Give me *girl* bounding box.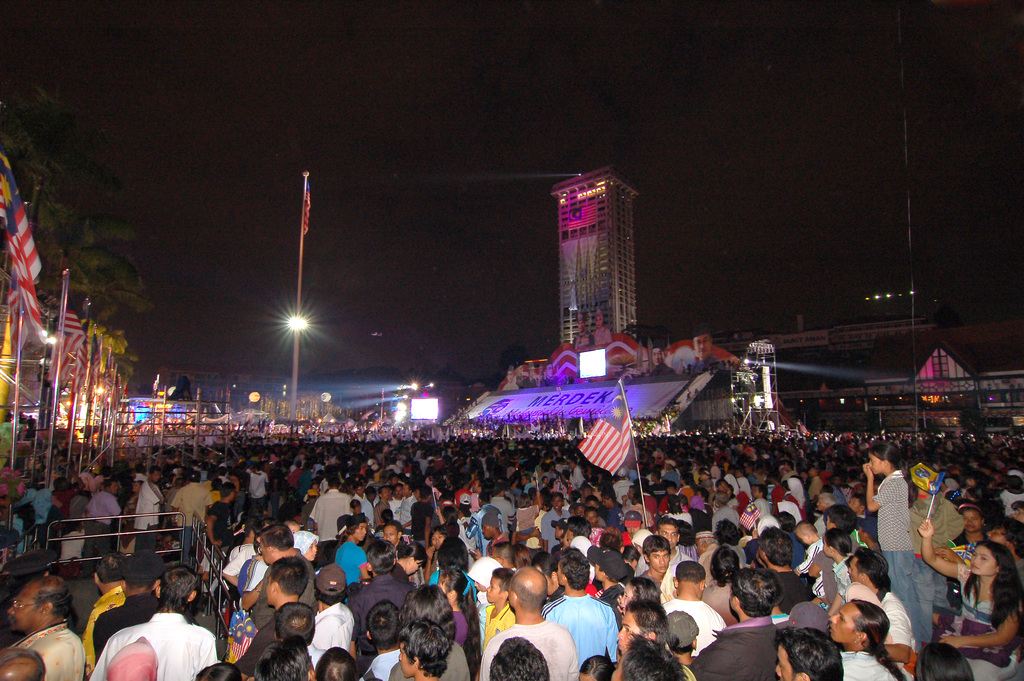
429/568/488/660.
